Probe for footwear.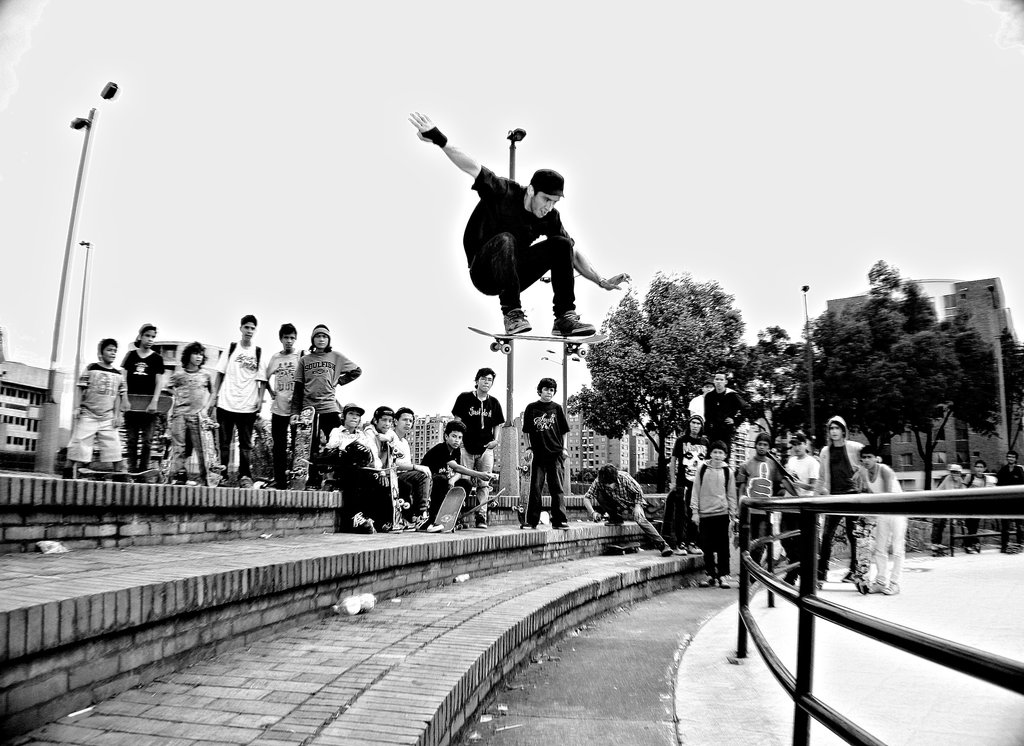
Probe result: select_region(843, 569, 854, 581).
